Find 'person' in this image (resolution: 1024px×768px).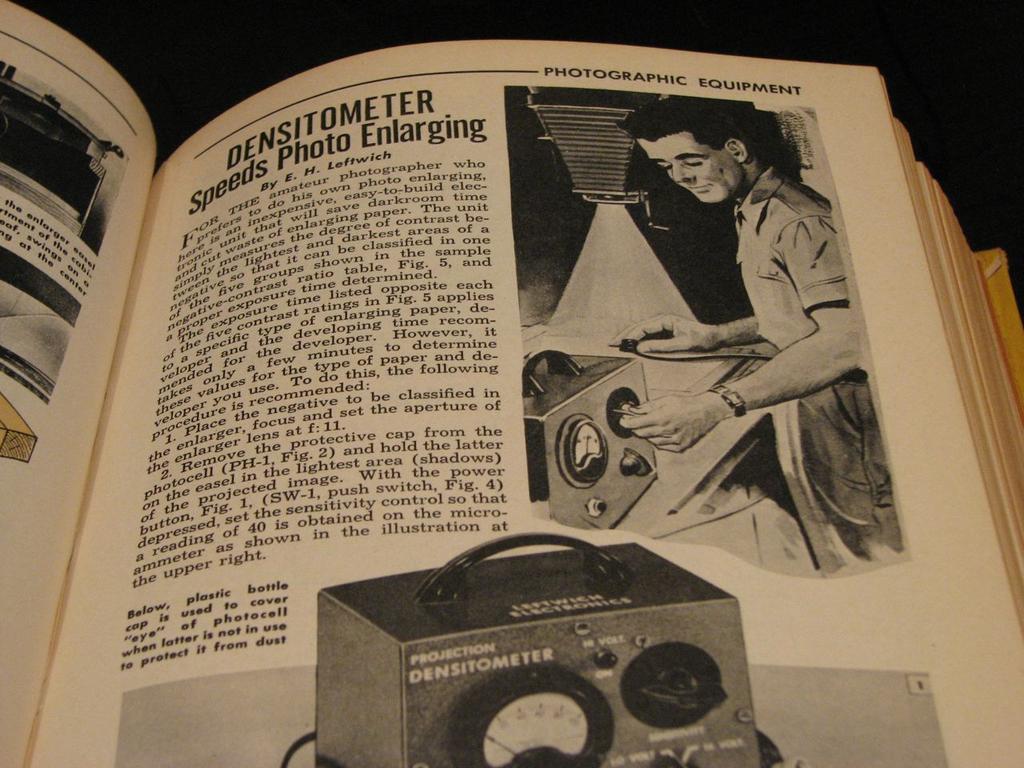
Rect(514, 133, 854, 608).
